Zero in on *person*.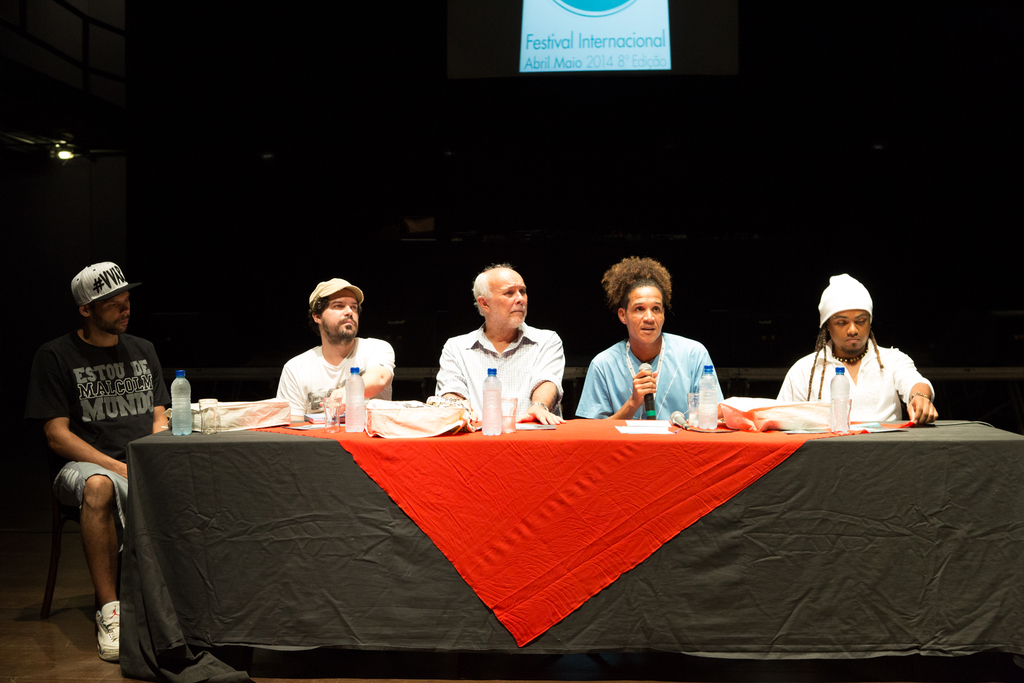
Zeroed in: box=[774, 272, 940, 423].
